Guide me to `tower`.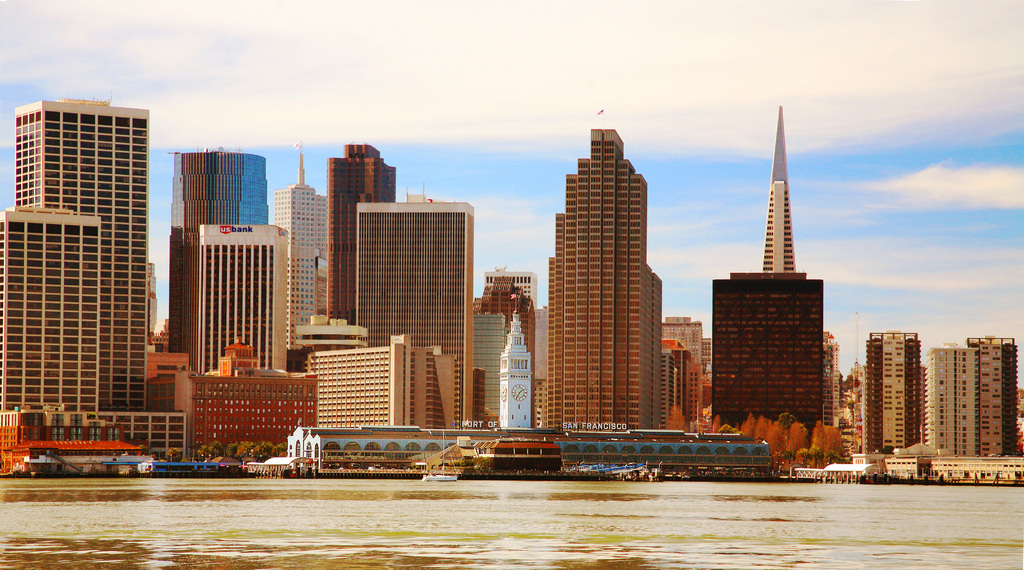
Guidance: x1=273 y1=134 x2=328 y2=377.
